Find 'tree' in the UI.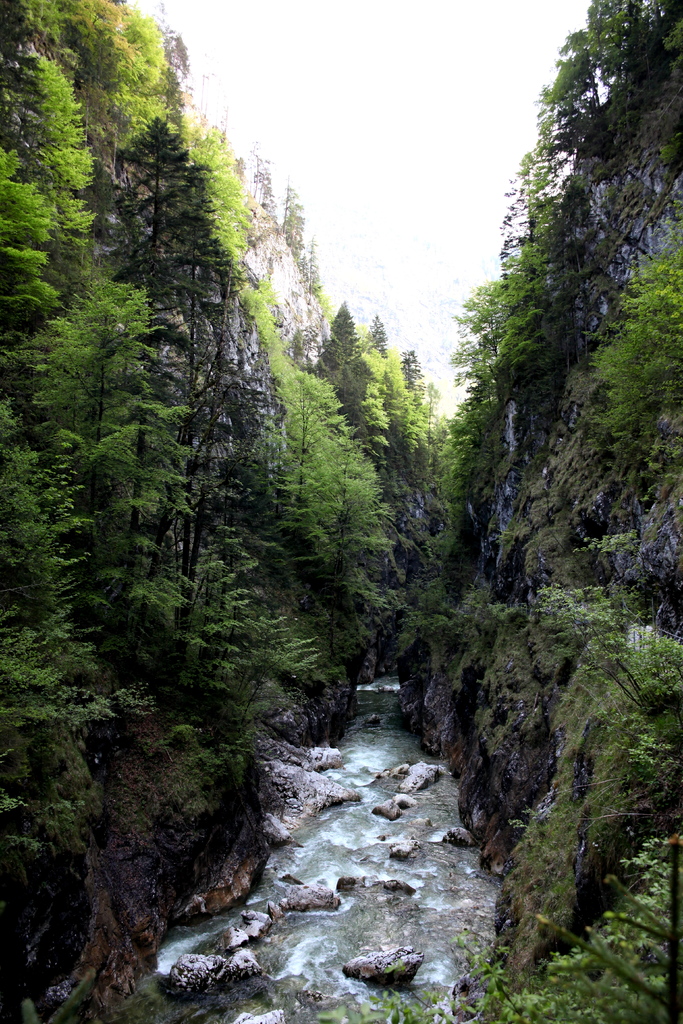
UI element at [x1=454, y1=1, x2=682, y2=547].
